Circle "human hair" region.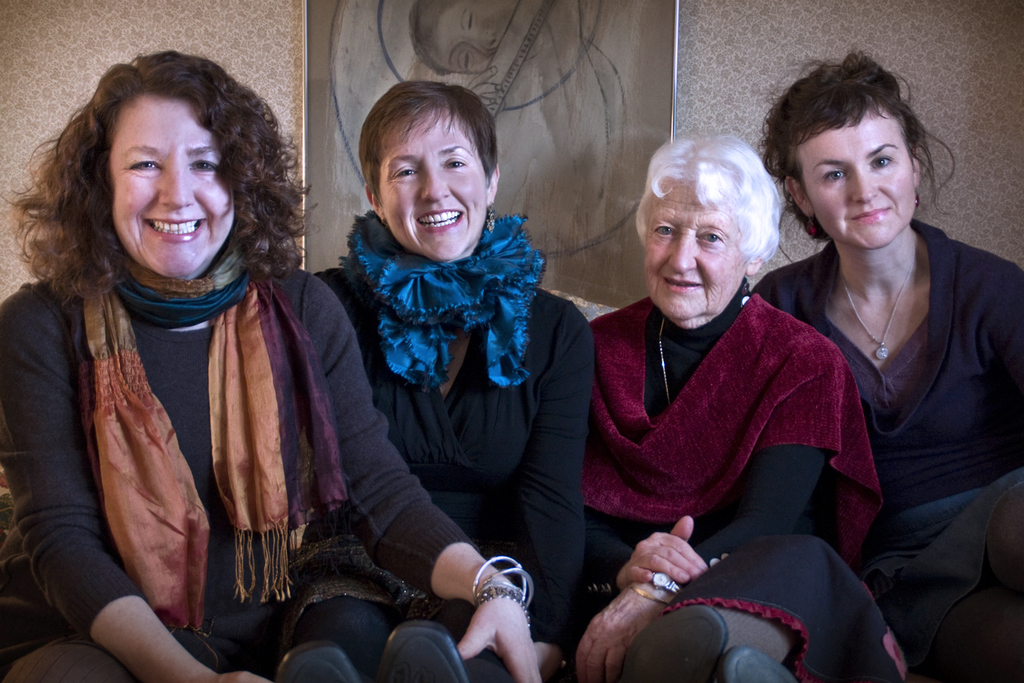
Region: 628, 131, 780, 269.
